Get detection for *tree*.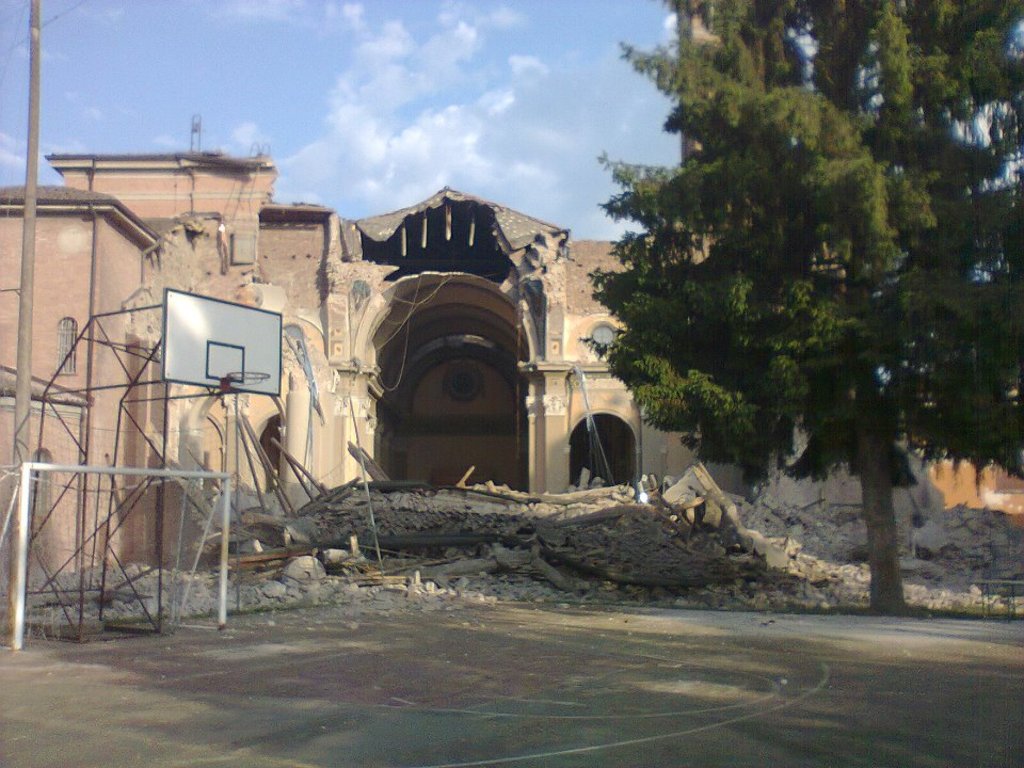
Detection: detection(101, 30, 800, 577).
